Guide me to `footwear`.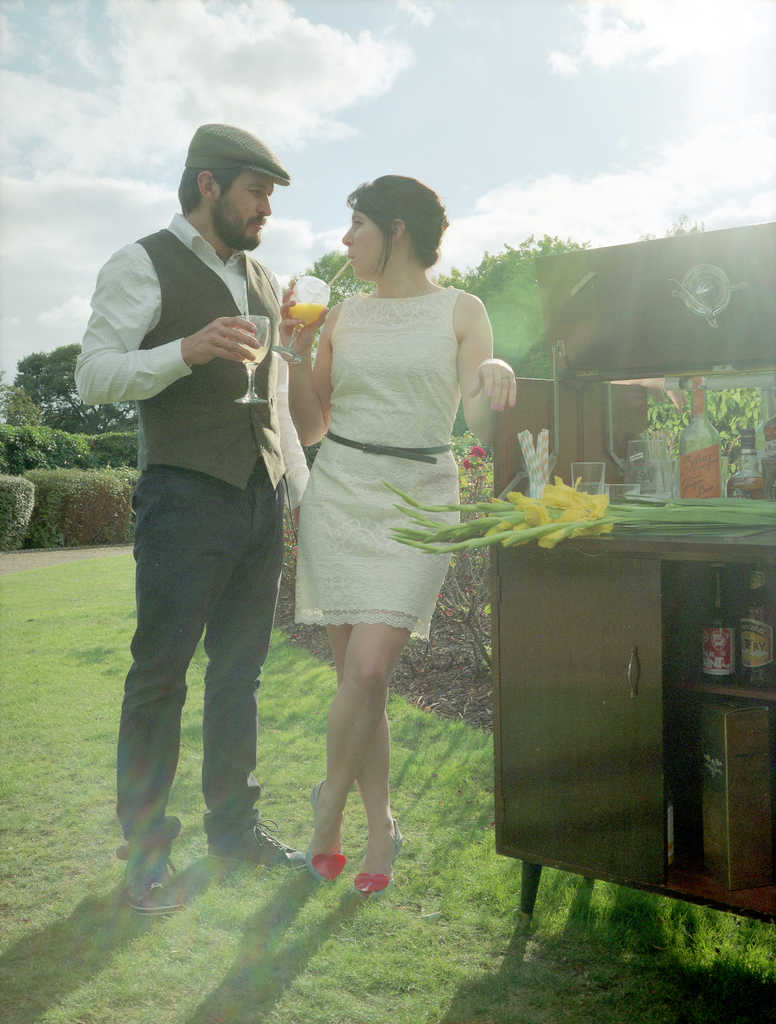
Guidance: (left=307, top=781, right=350, bottom=891).
